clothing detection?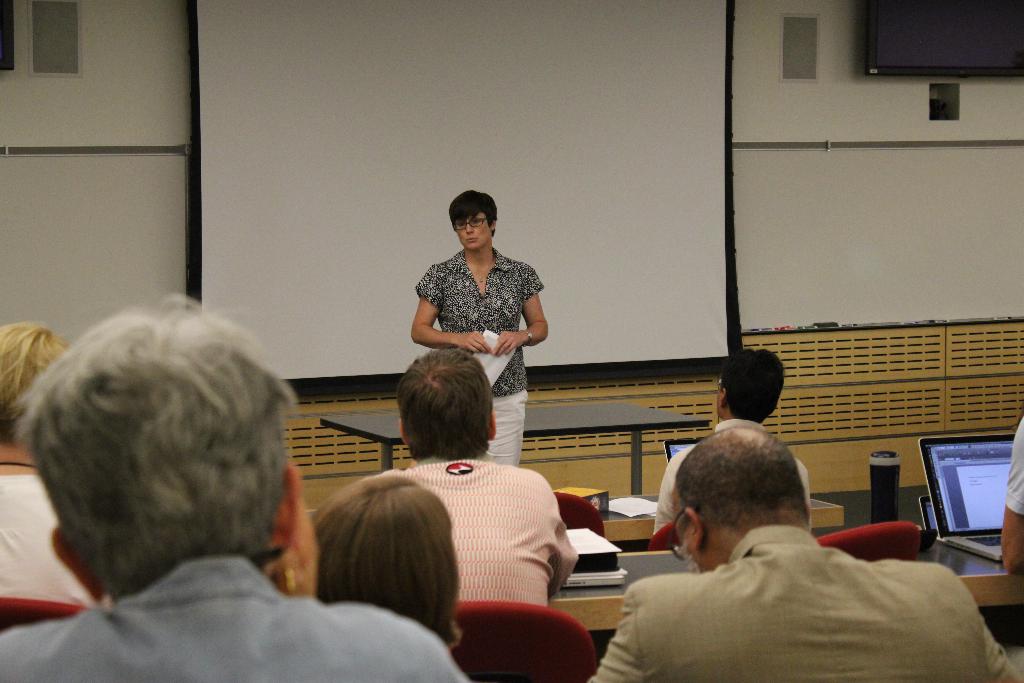
region(0, 474, 93, 612)
